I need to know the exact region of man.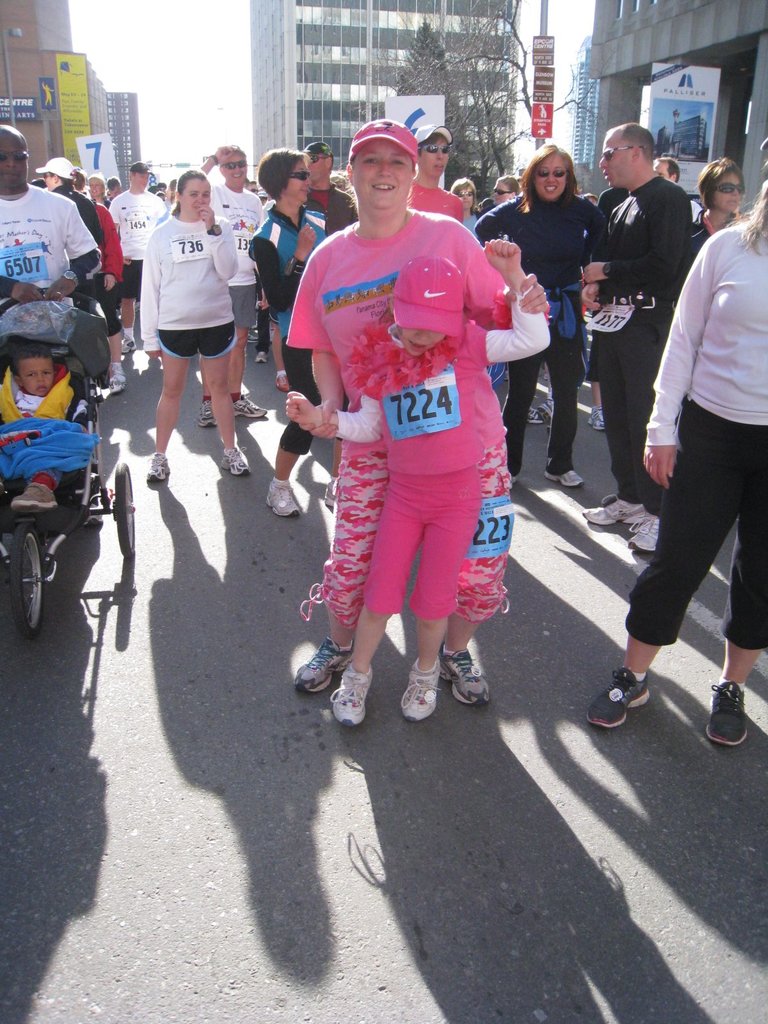
Region: x1=112, y1=160, x2=164, y2=348.
